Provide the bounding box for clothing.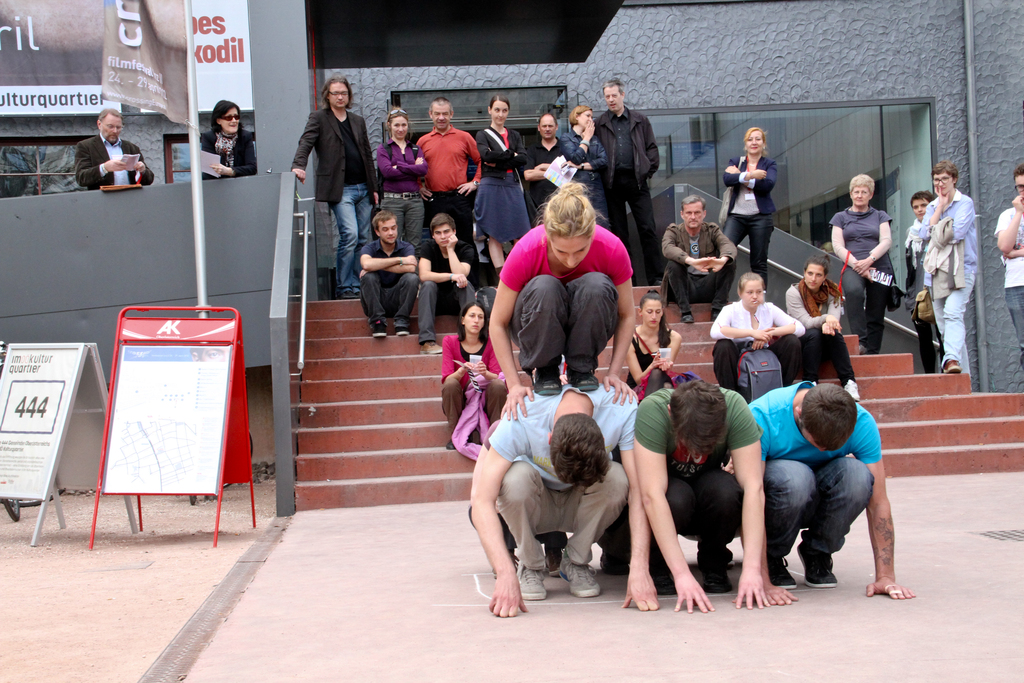
(73, 131, 155, 188).
